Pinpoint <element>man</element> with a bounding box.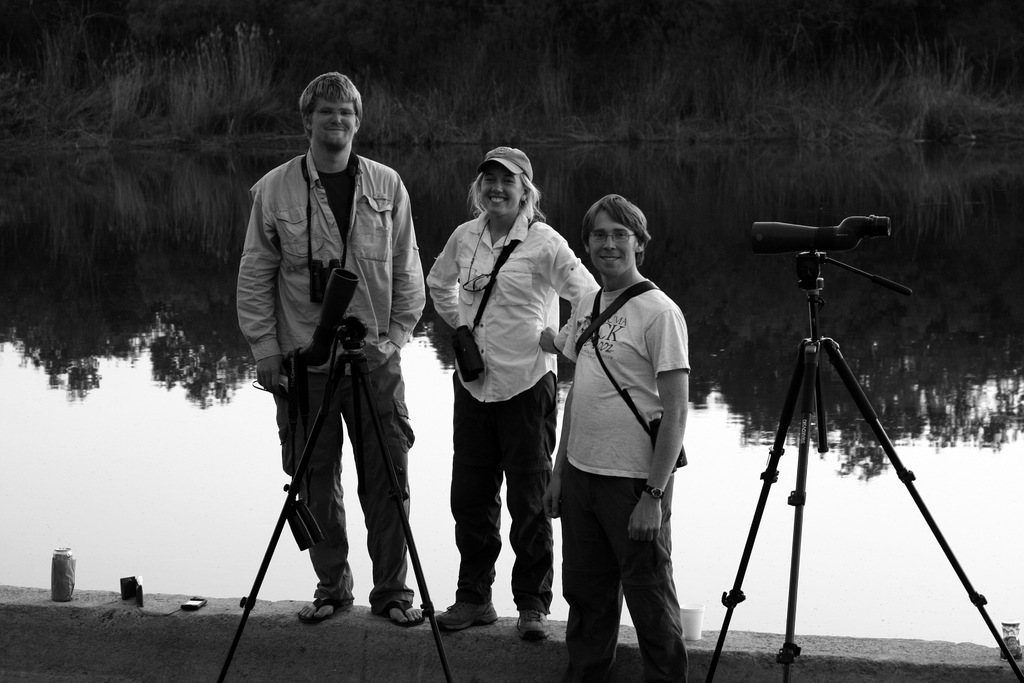
[left=541, top=192, right=689, bottom=682].
